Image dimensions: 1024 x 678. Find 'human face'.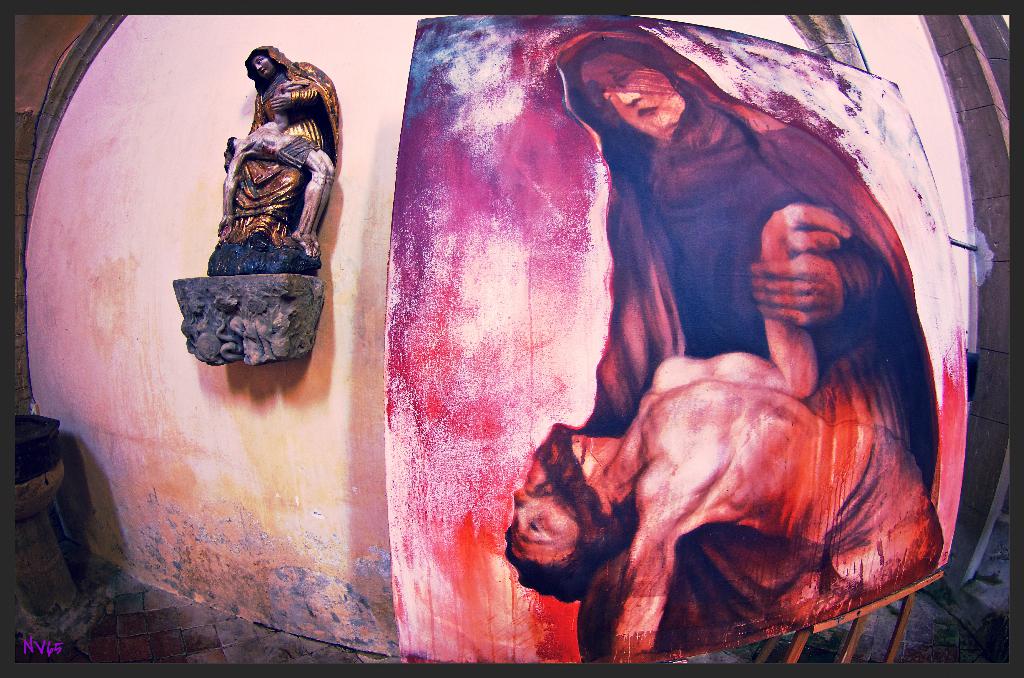
x1=221 y1=134 x2=231 y2=170.
